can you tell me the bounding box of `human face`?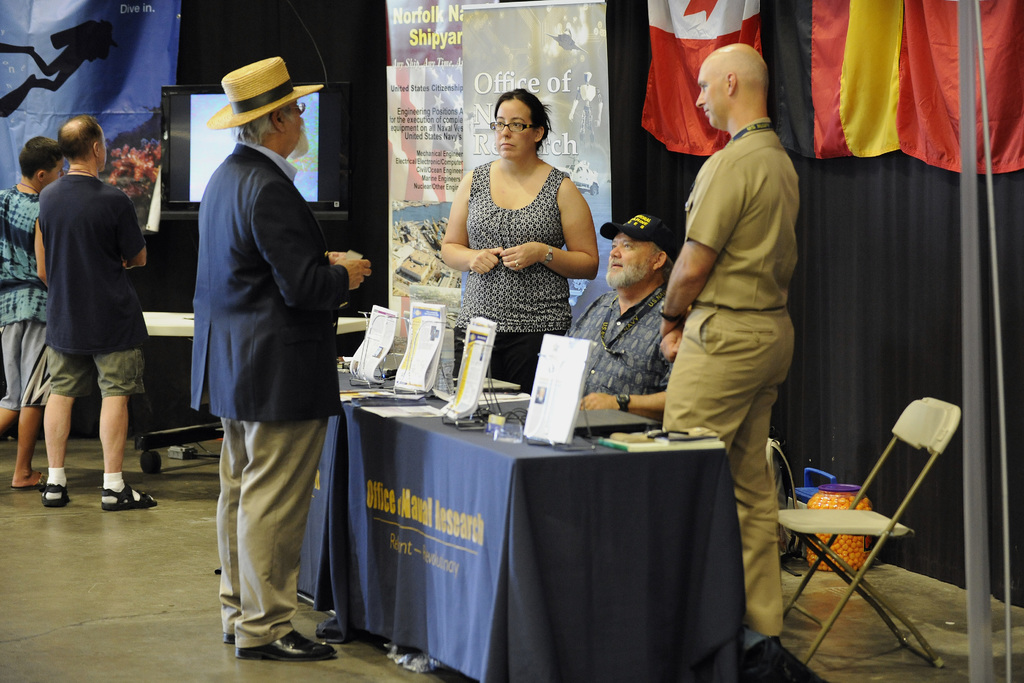
(44, 159, 65, 184).
